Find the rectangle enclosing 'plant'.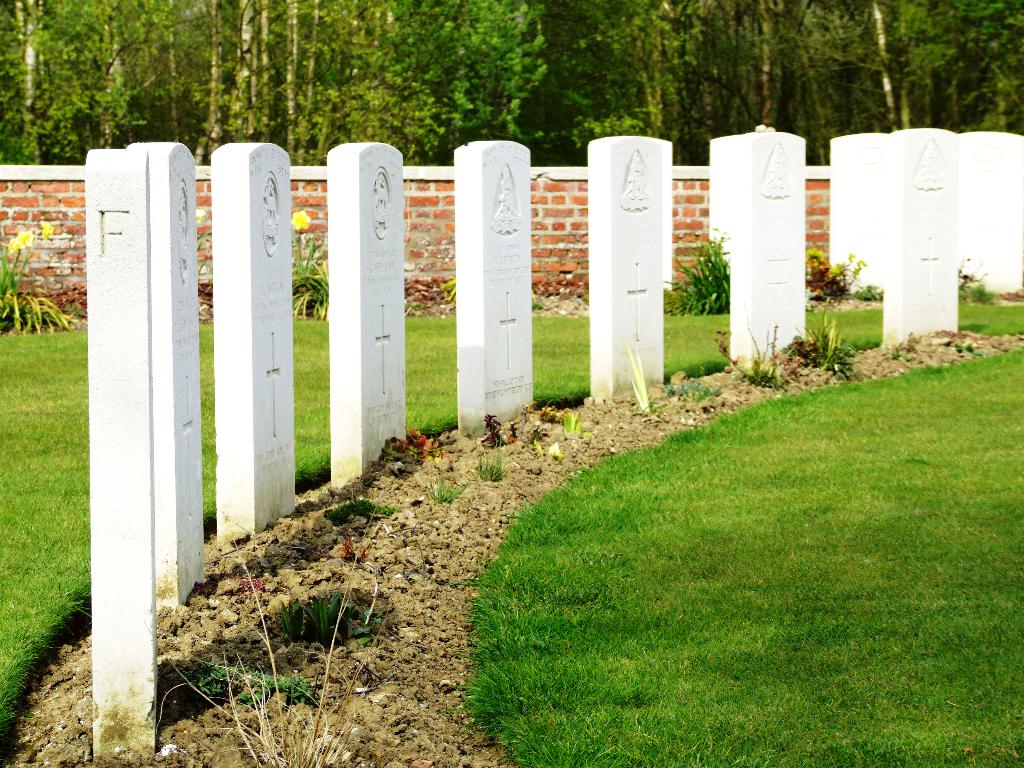
locate(657, 236, 733, 317).
